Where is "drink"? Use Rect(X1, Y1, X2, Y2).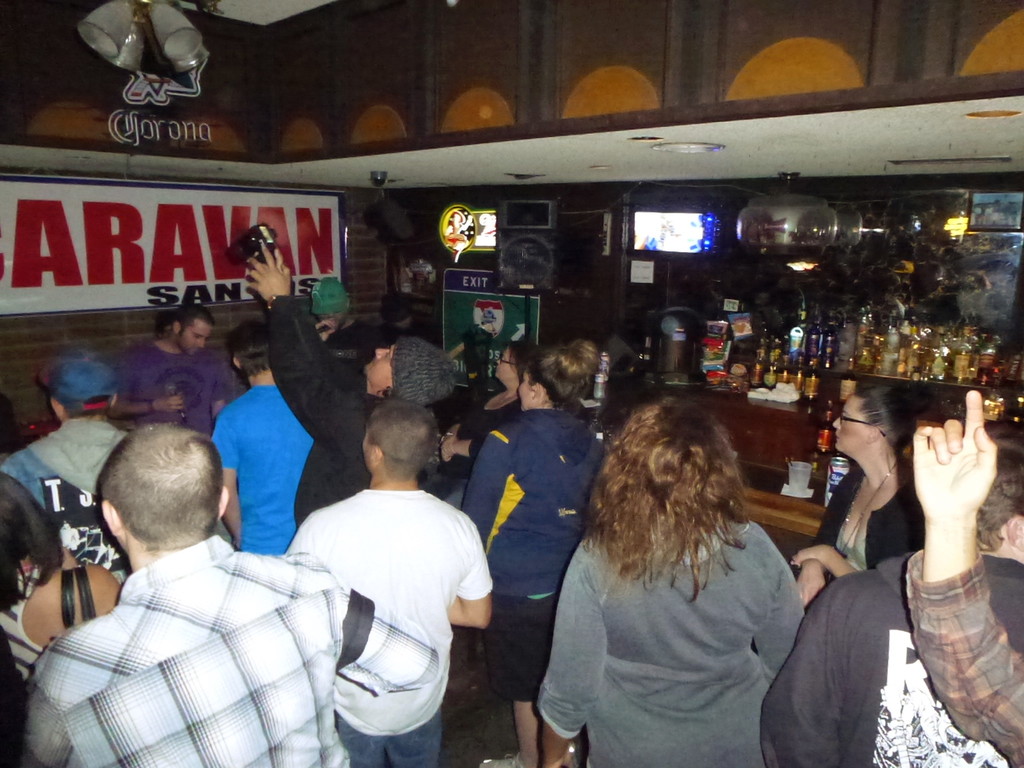
Rect(976, 335, 991, 388).
